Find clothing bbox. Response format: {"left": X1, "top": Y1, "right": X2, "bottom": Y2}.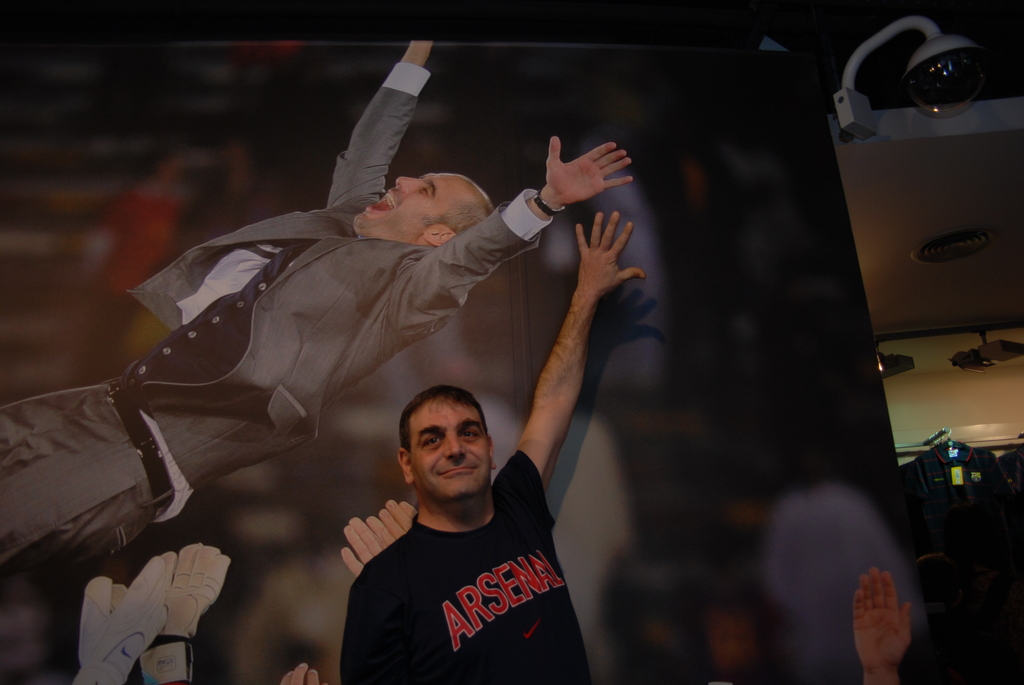
{"left": 0, "top": 64, "right": 556, "bottom": 571}.
